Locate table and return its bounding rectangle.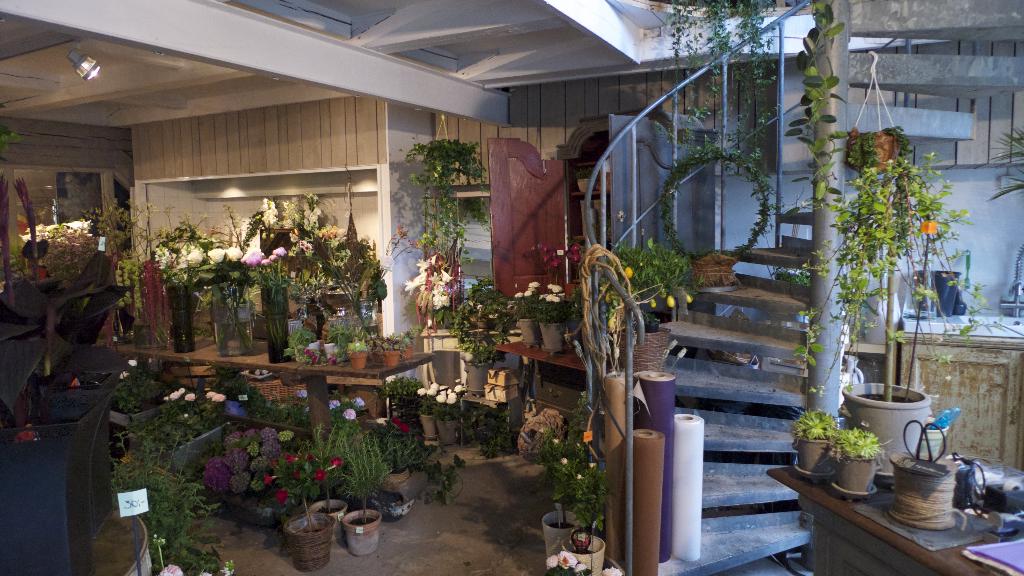
l=493, t=340, r=587, b=401.
